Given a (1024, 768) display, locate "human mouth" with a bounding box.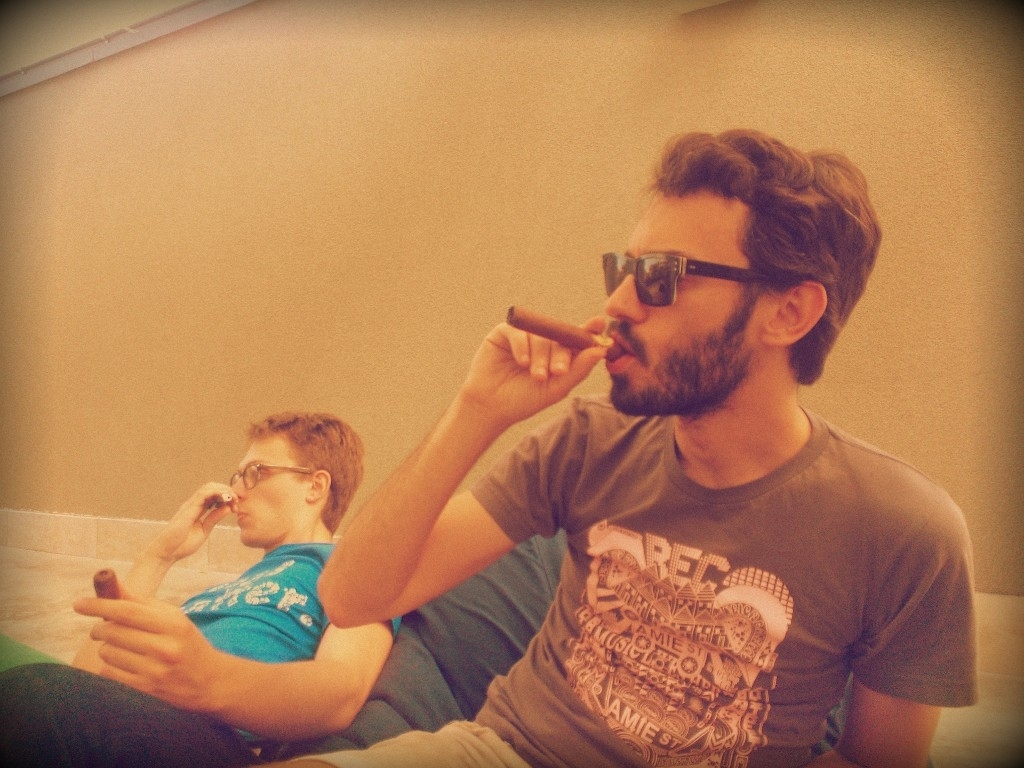
Located: rect(605, 335, 636, 368).
